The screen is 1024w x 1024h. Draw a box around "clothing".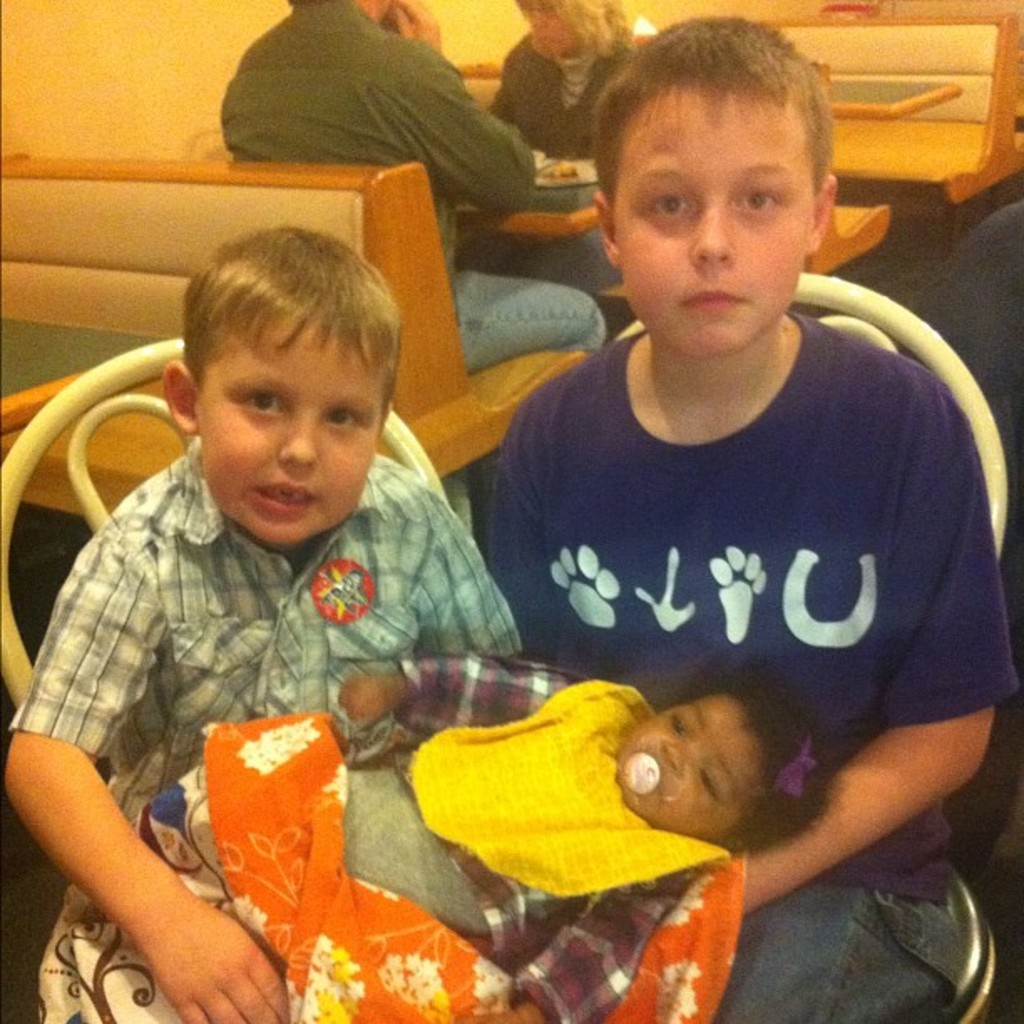
left=202, top=0, right=626, bottom=393.
